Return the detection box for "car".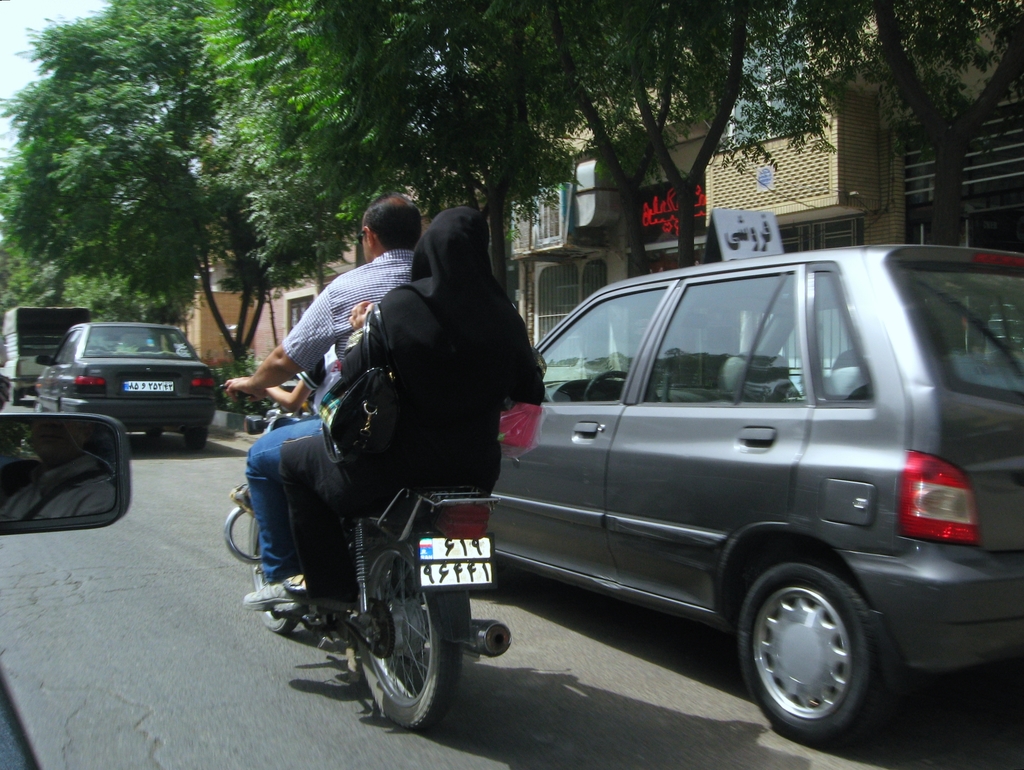
crop(492, 236, 1023, 749).
